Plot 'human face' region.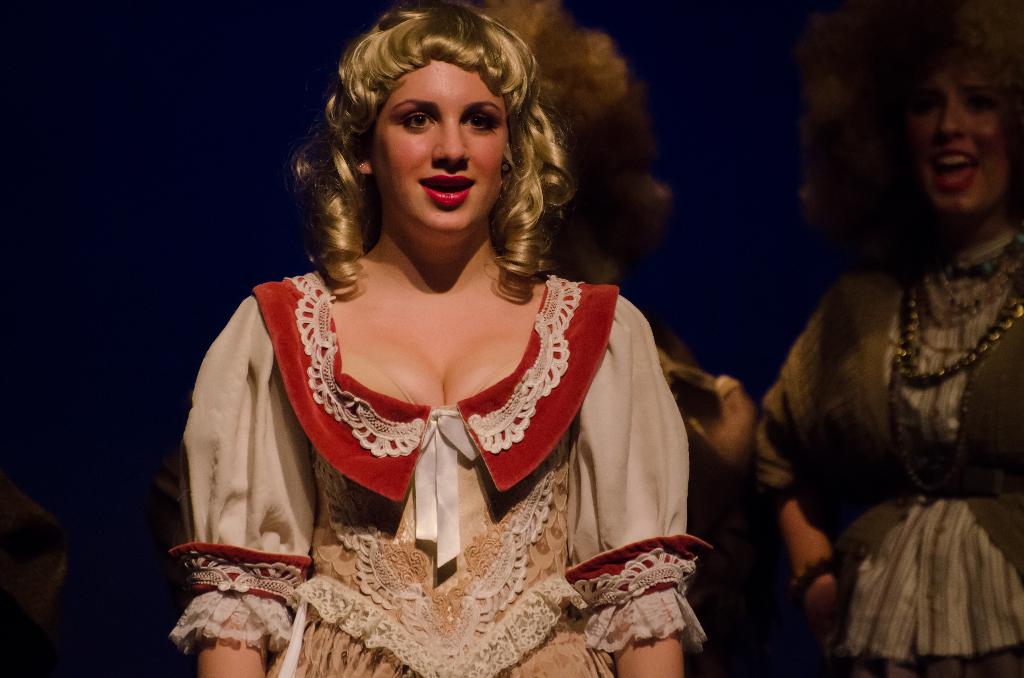
Plotted at box=[906, 61, 1023, 222].
